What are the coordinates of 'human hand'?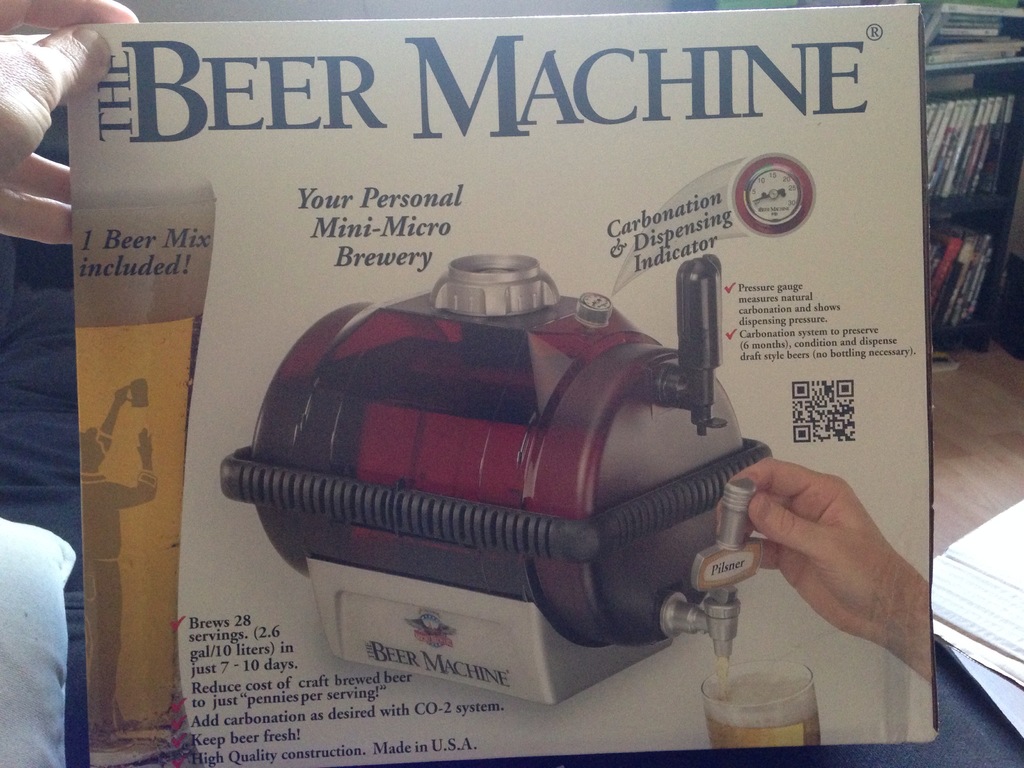
(715,457,909,642).
